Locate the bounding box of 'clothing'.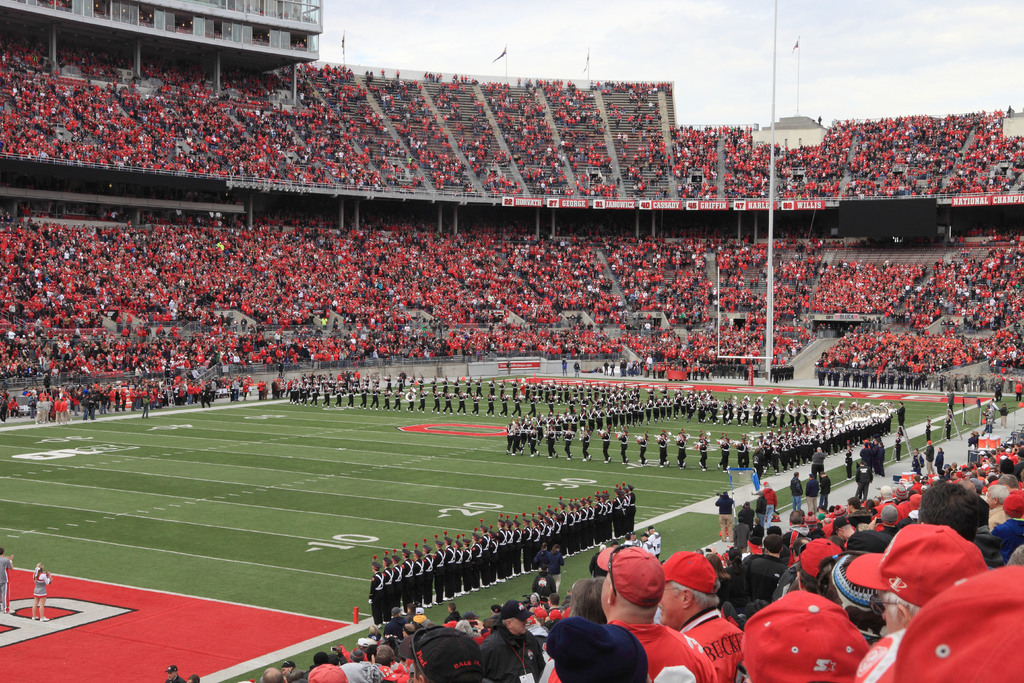
Bounding box: x1=442 y1=395 x2=454 y2=413.
